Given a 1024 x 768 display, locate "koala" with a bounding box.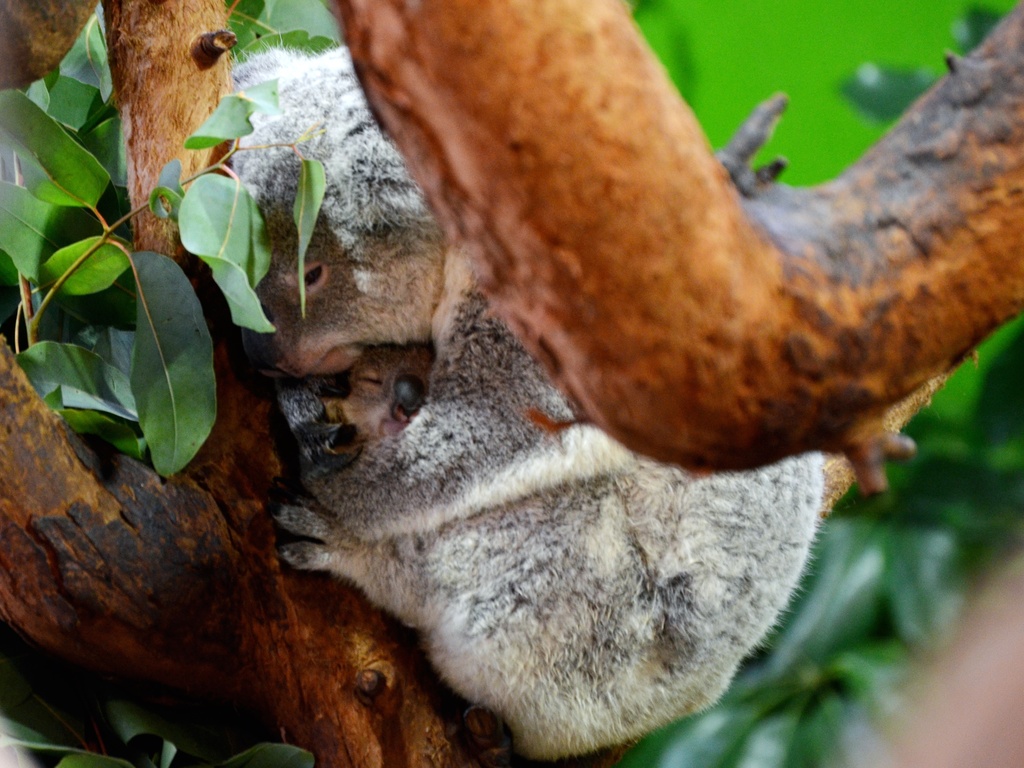
Located: BBox(227, 52, 826, 752).
